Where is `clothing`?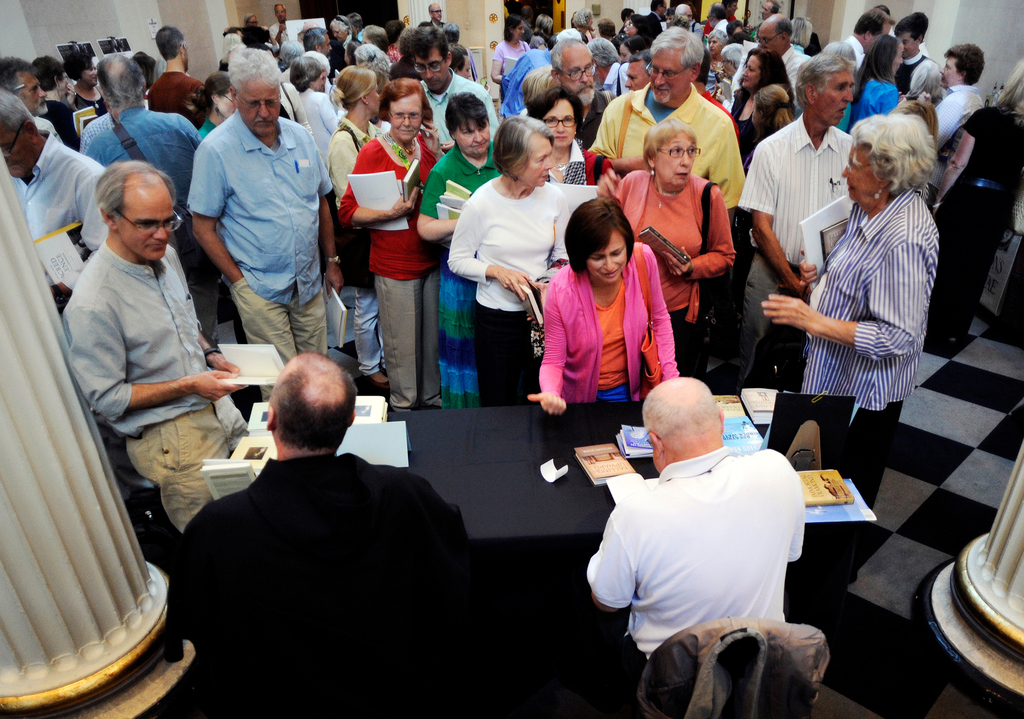
(934,85,989,156).
